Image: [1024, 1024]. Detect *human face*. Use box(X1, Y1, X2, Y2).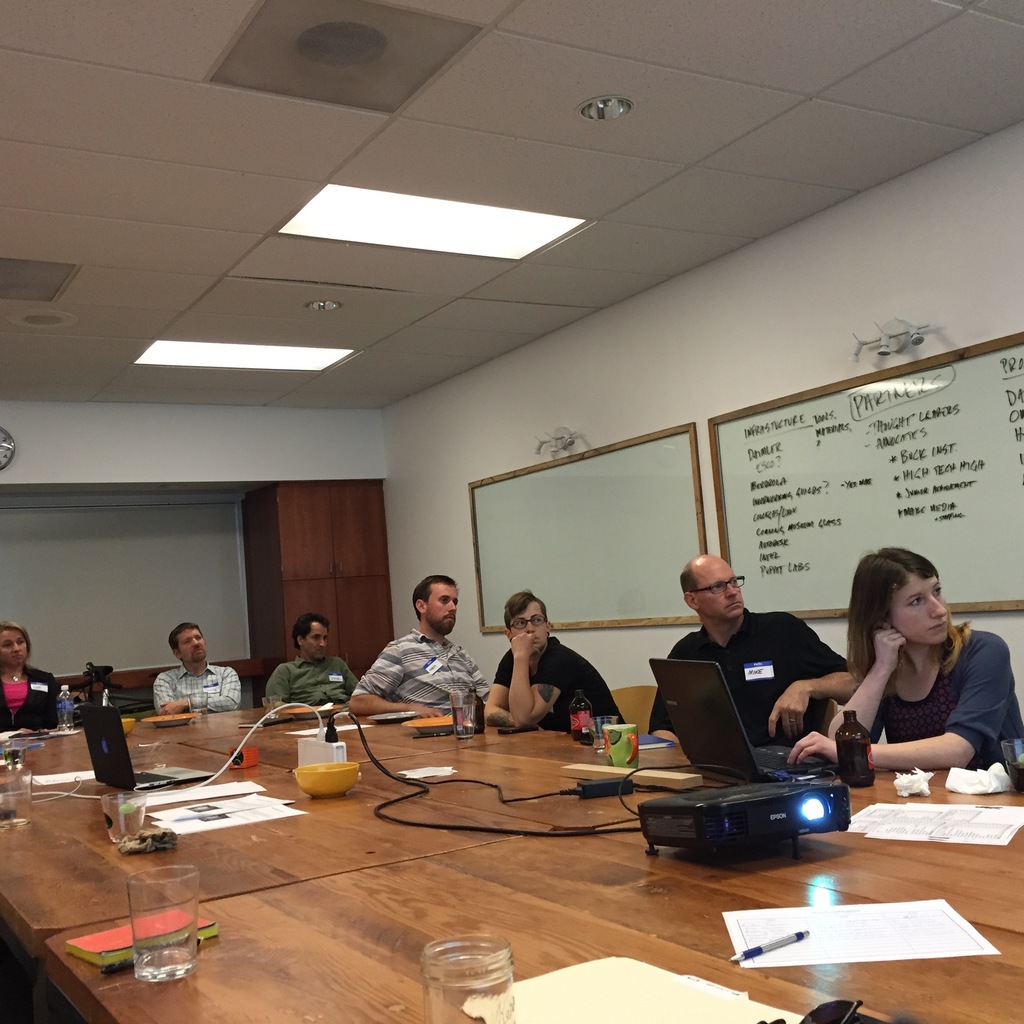
box(513, 595, 548, 653).
